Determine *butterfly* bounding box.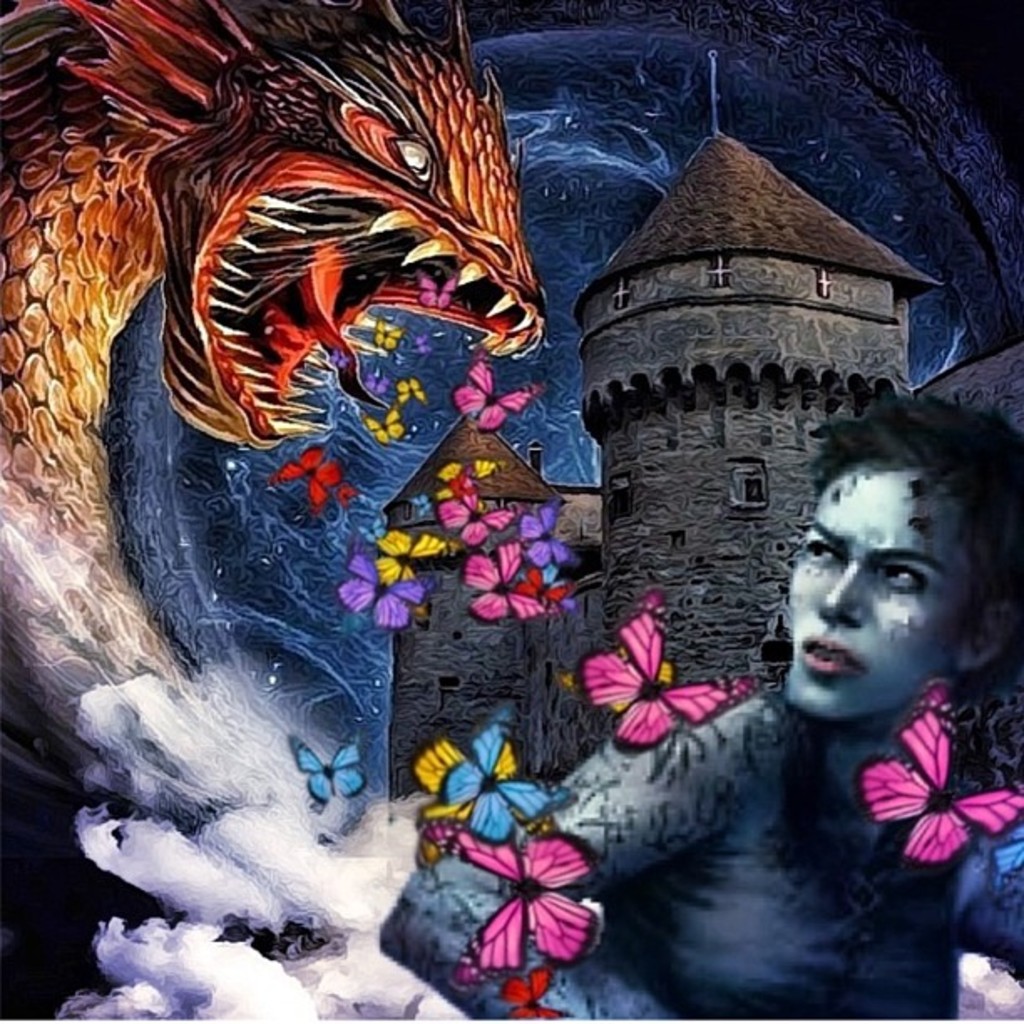
Determined: 450, 835, 596, 1009.
